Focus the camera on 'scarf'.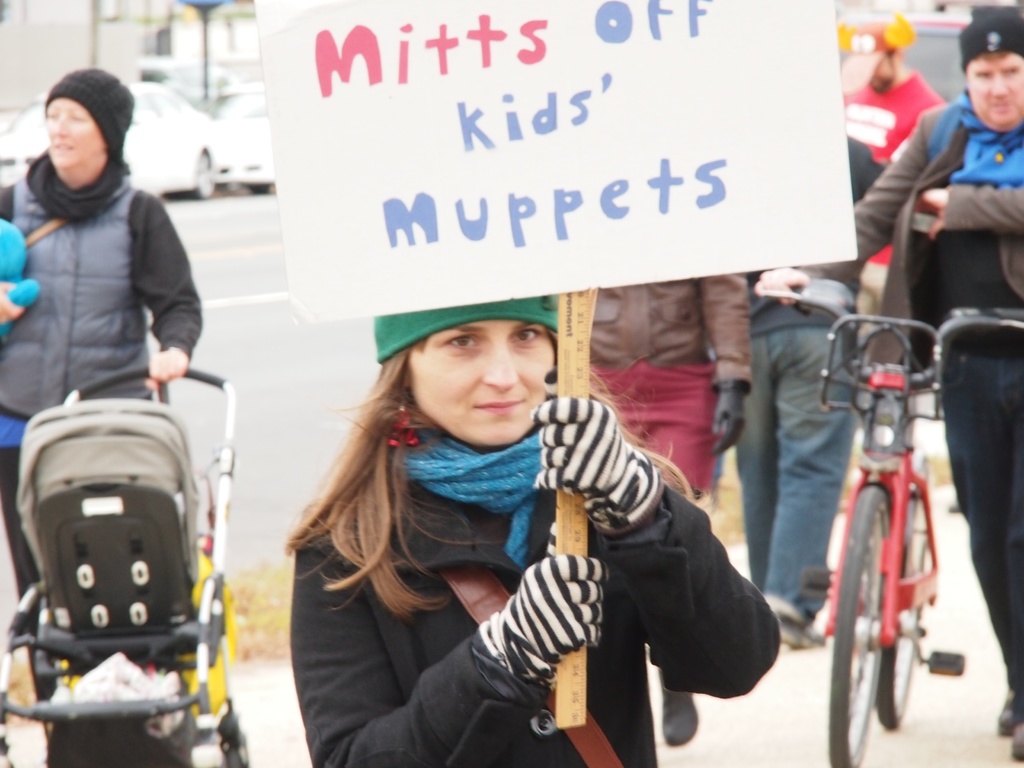
Focus region: (left=391, top=420, right=538, bottom=564).
